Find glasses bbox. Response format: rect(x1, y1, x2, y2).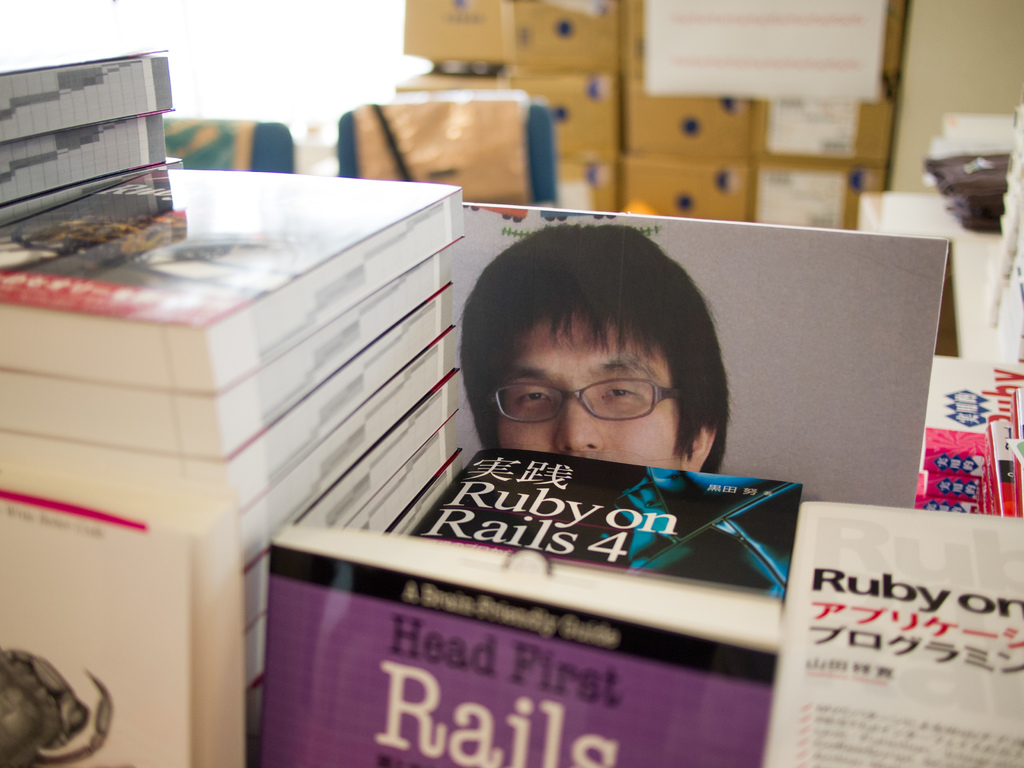
rect(491, 376, 682, 429).
